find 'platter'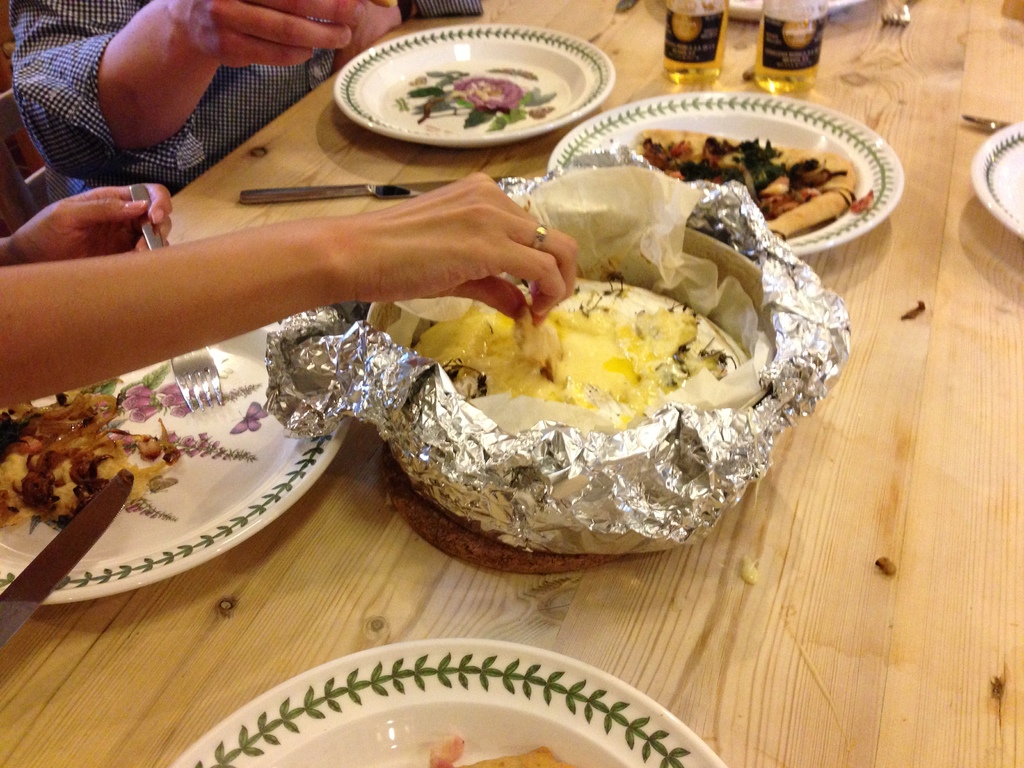
<box>366,26,578,133</box>
